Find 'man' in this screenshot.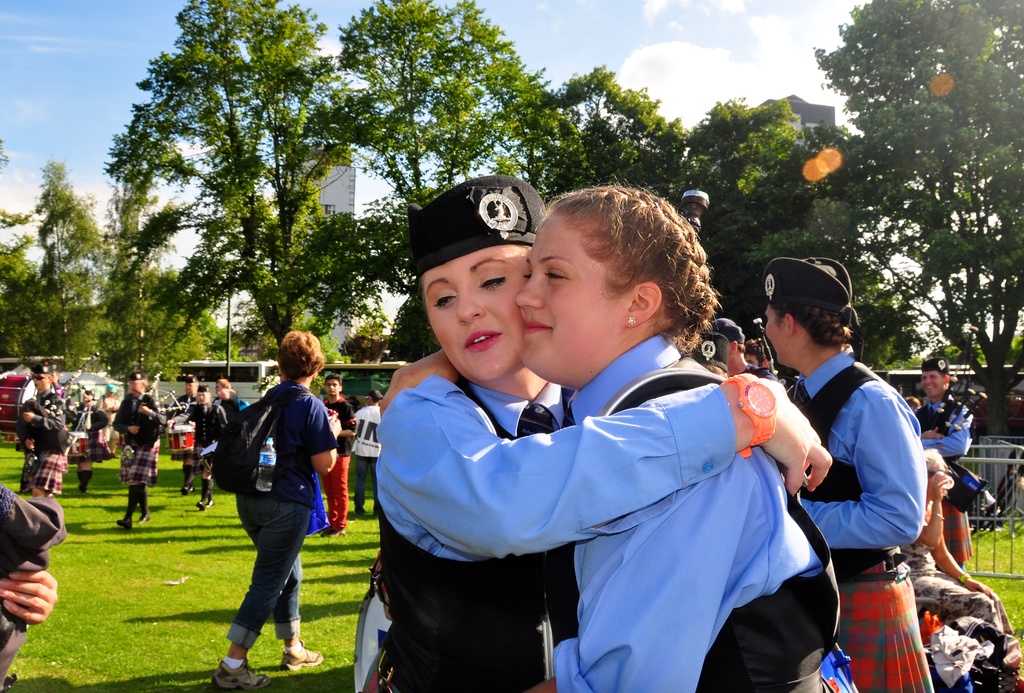
The bounding box for 'man' is 501 193 865 692.
